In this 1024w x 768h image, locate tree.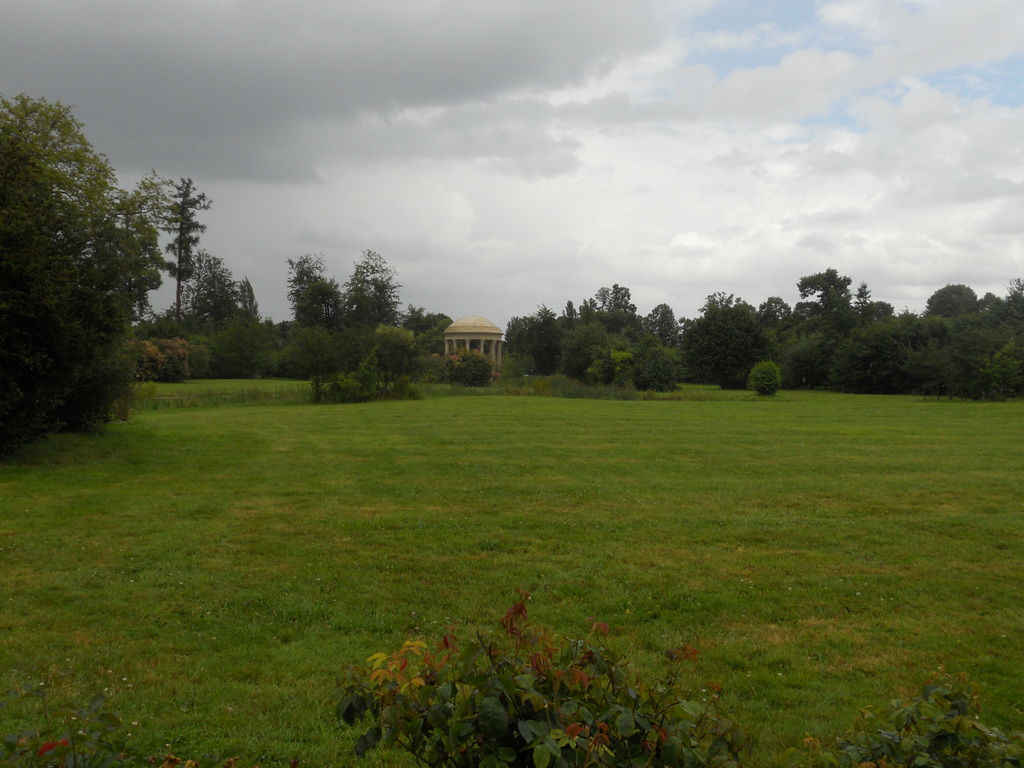
Bounding box: <bbox>499, 294, 564, 368</bbox>.
